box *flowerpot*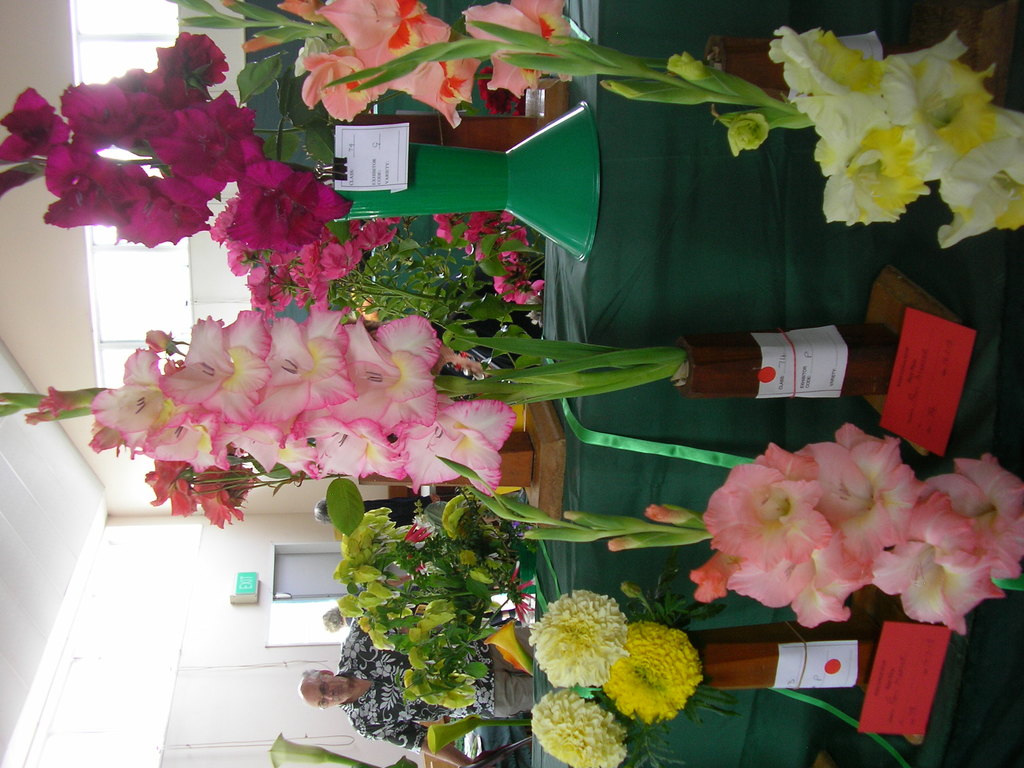
select_region(703, 33, 788, 115)
